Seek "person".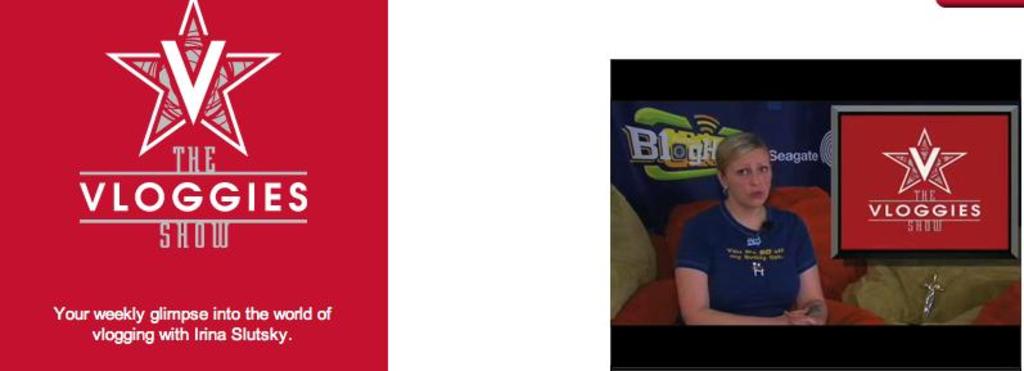
{"x1": 687, "y1": 122, "x2": 843, "y2": 336}.
